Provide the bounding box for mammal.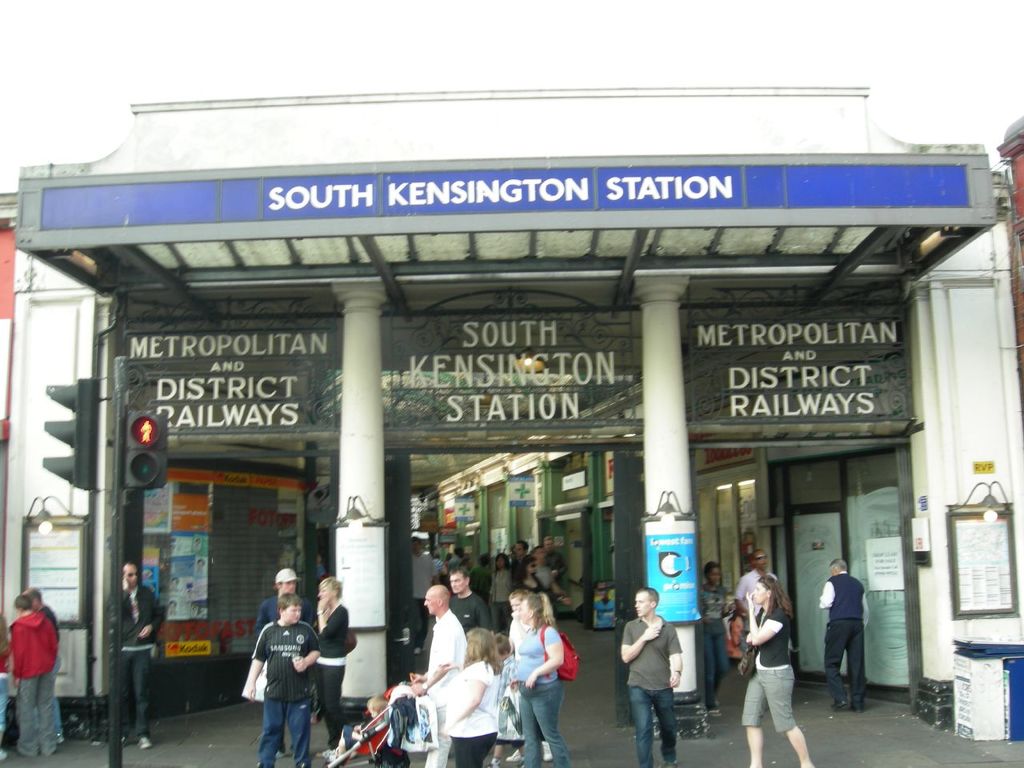
[440,629,504,766].
